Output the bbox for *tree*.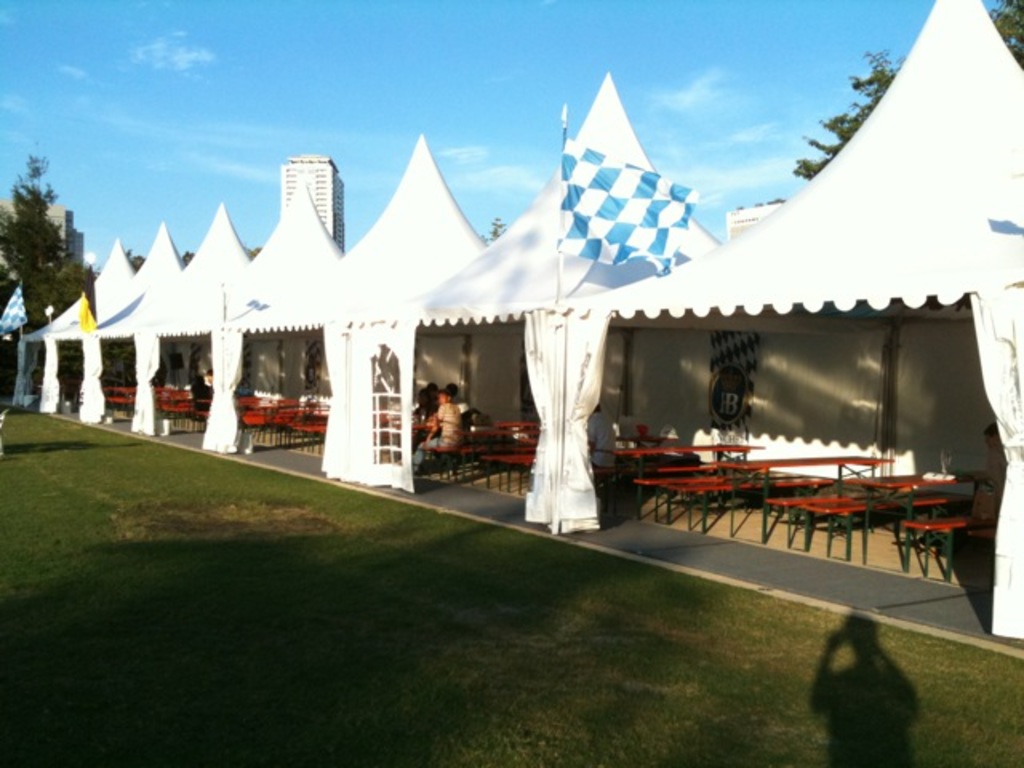
(left=0, top=152, right=99, bottom=328).
